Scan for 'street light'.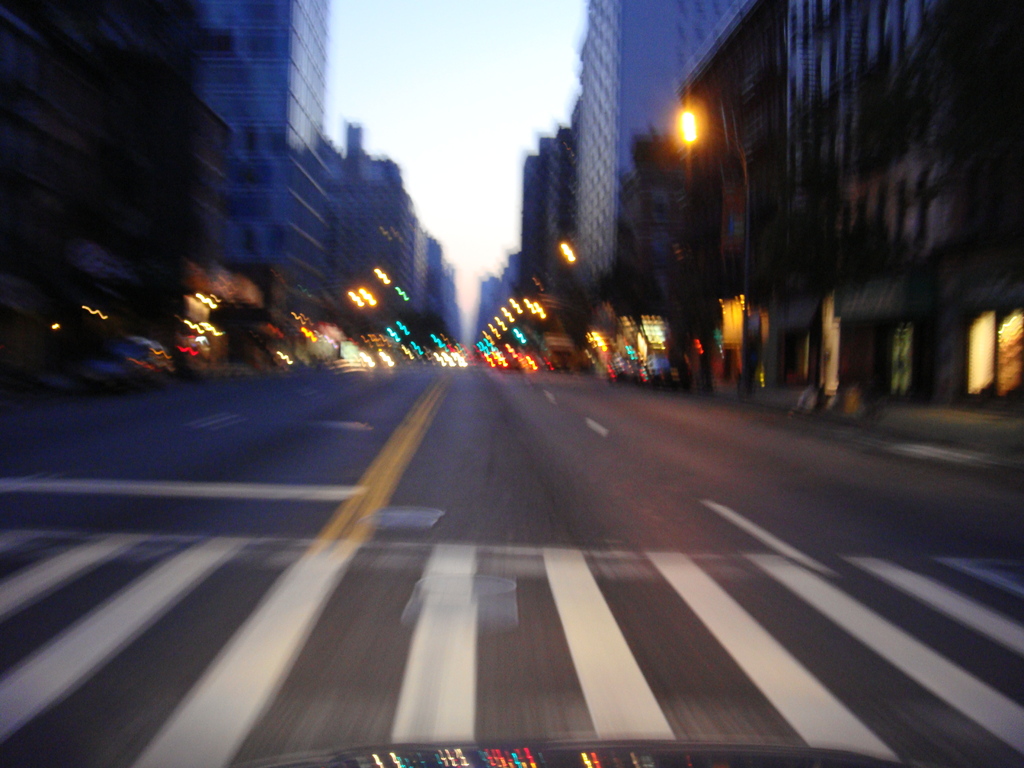
Scan result: x1=668 y1=99 x2=703 y2=360.
